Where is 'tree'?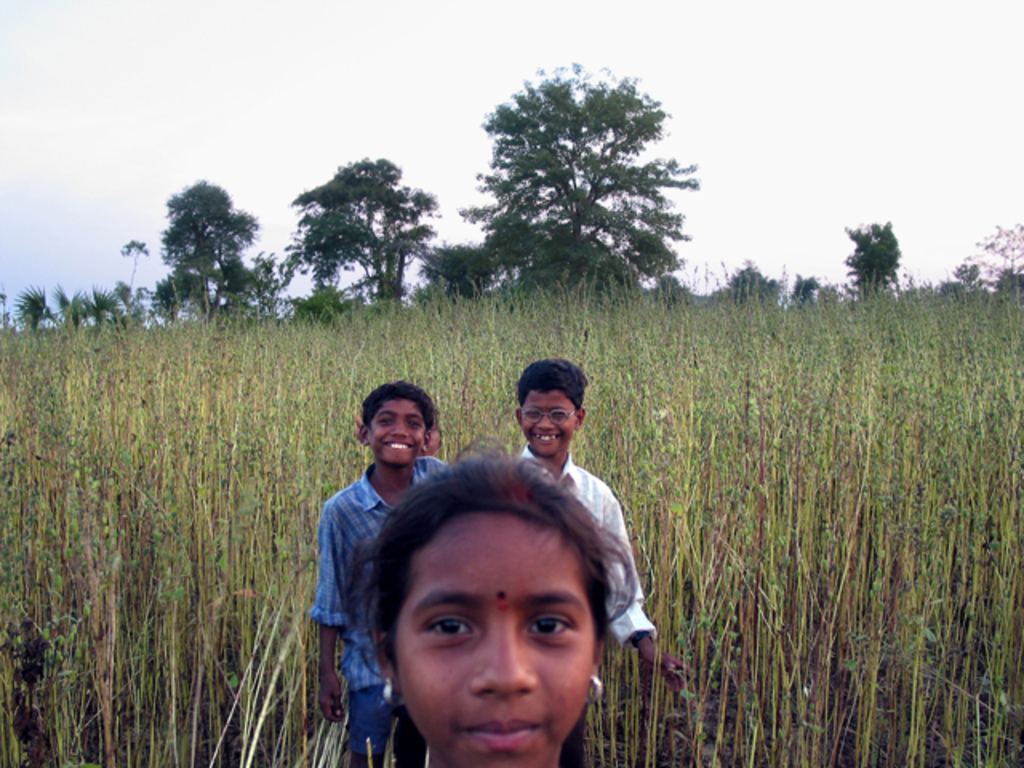
414:246:514:325.
